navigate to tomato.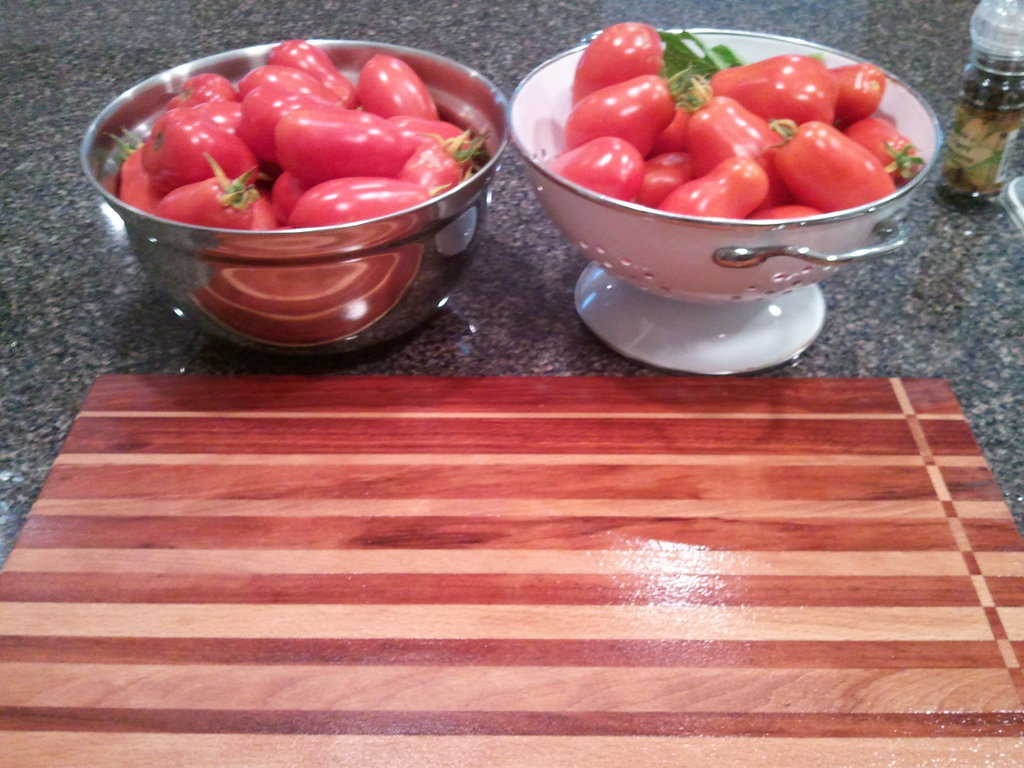
Navigation target: [left=280, top=144, right=465, bottom=238].
